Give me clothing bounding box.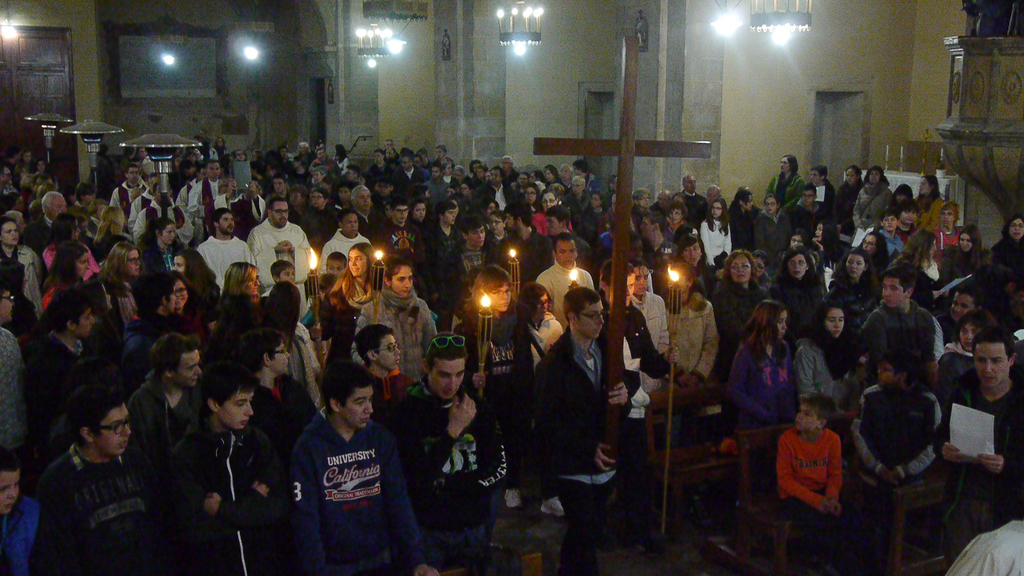
region(17, 431, 188, 575).
